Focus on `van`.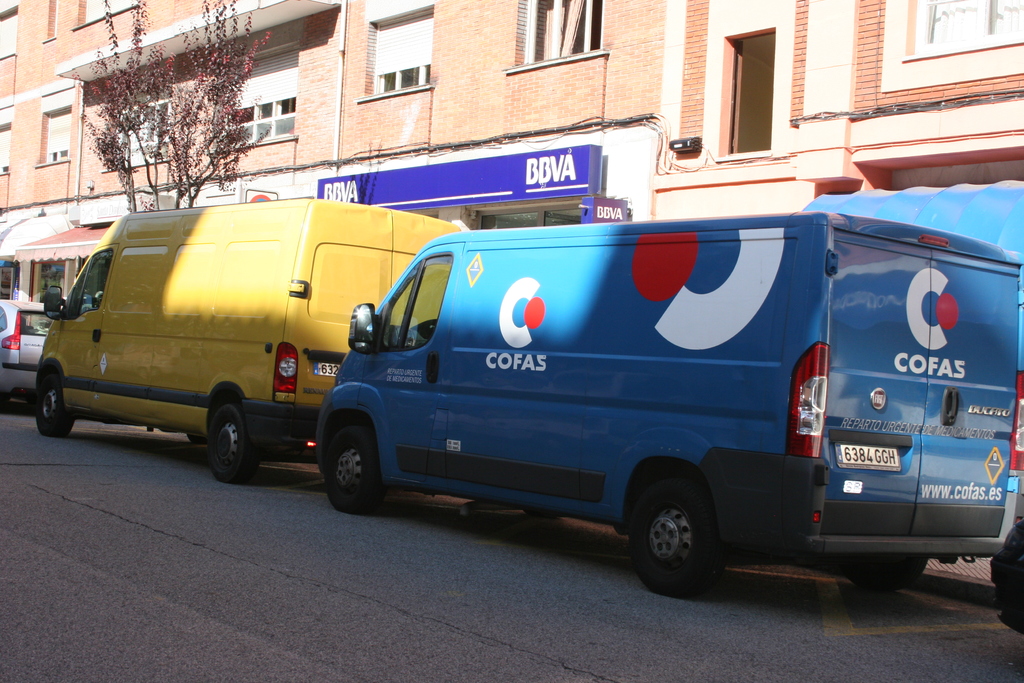
Focused at crop(312, 208, 1023, 598).
